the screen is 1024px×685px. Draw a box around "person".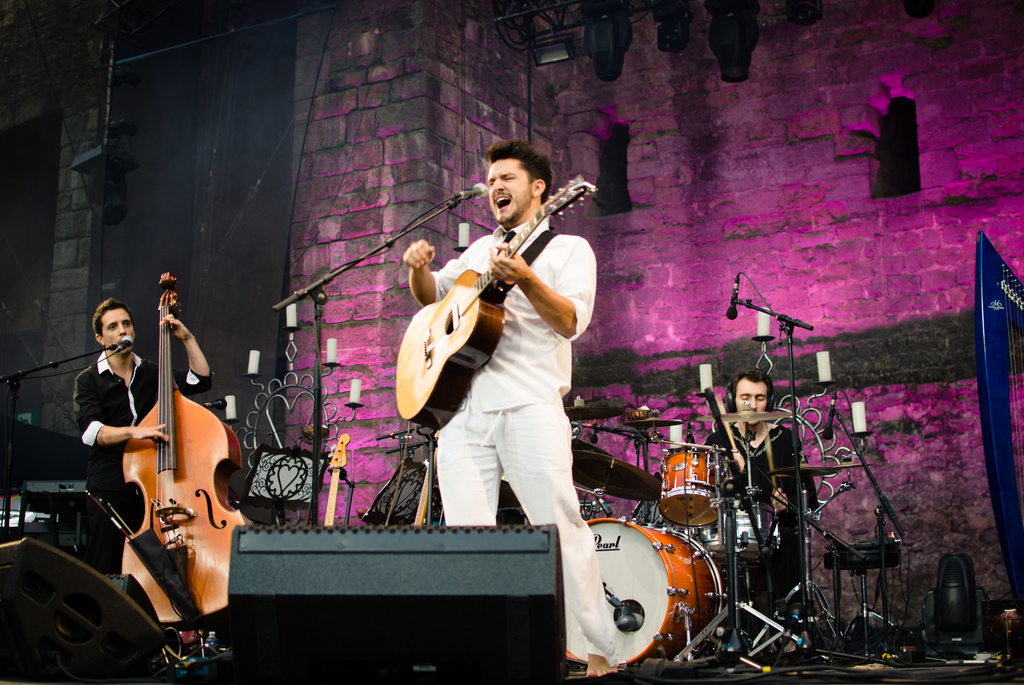
select_region(63, 292, 215, 572).
